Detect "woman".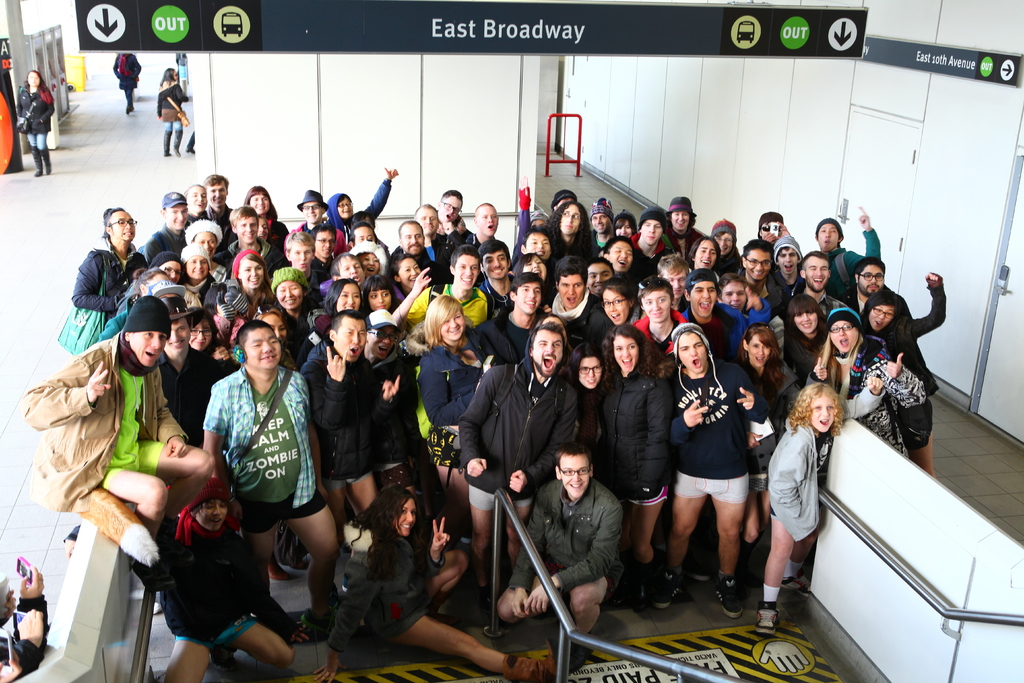
Detected at region(366, 274, 394, 309).
